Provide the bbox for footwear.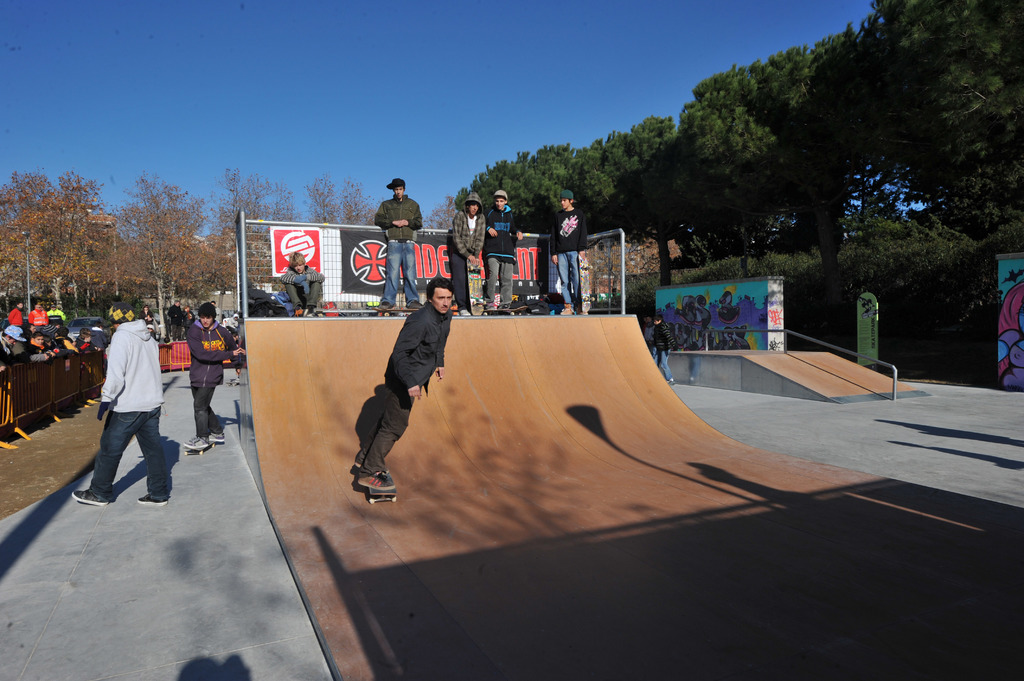
<region>500, 300, 515, 310</region>.
